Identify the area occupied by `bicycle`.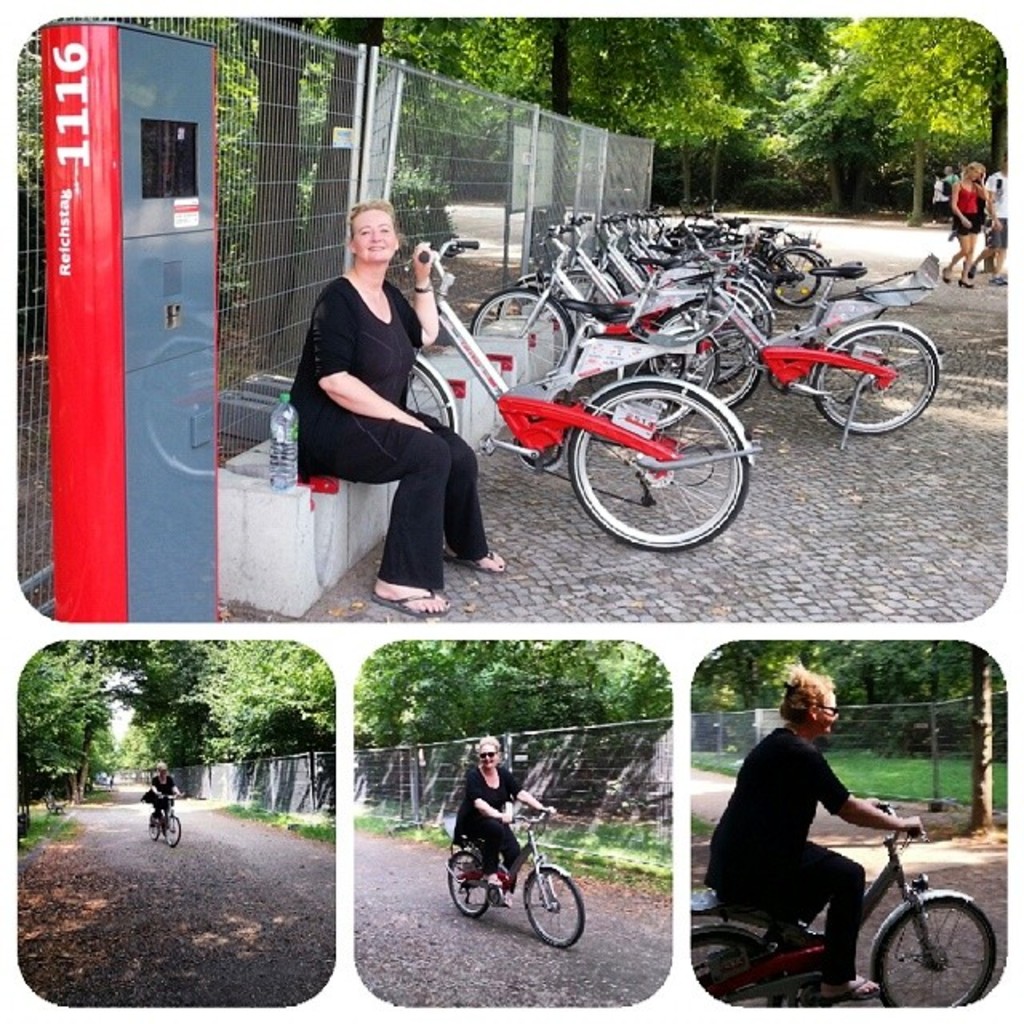
Area: bbox=[450, 803, 584, 957].
